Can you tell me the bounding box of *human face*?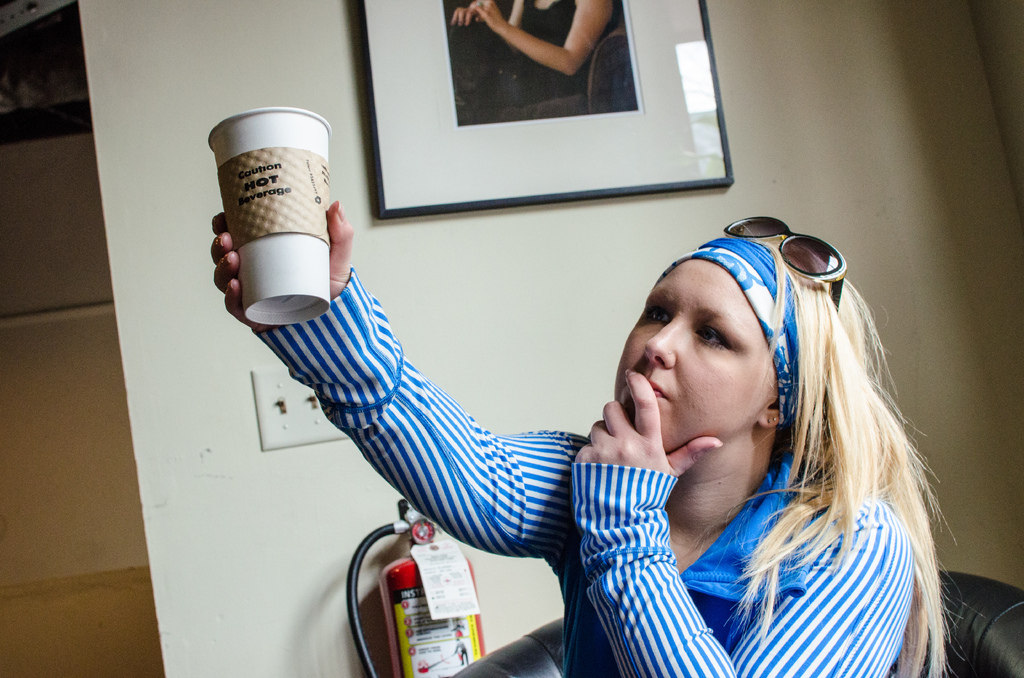
bbox=[614, 259, 766, 451].
